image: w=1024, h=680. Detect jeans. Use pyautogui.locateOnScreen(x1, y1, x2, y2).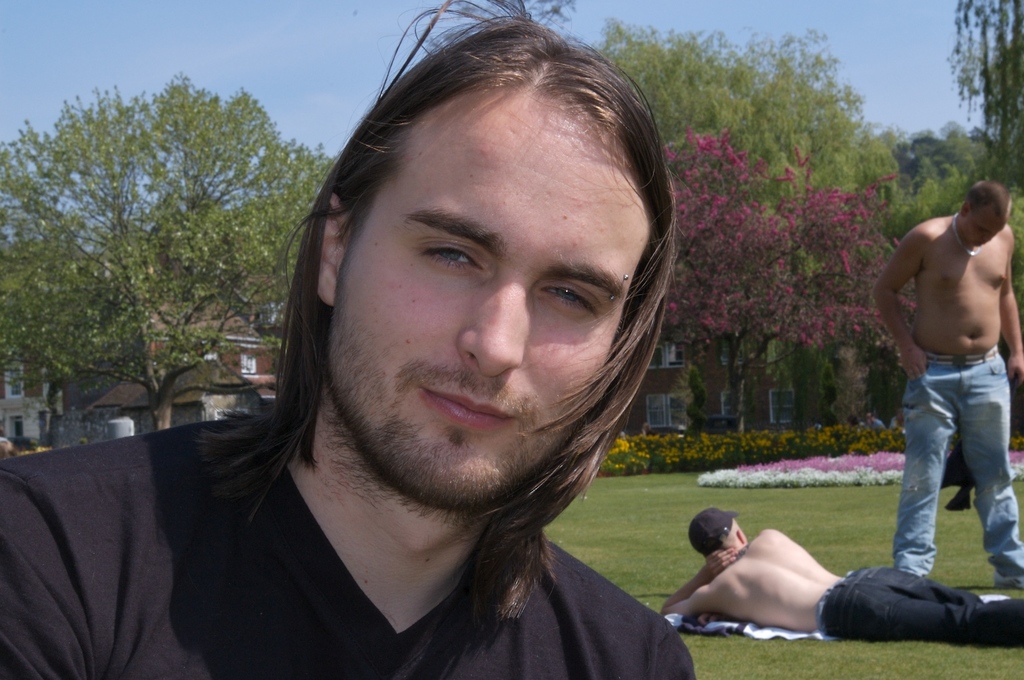
pyautogui.locateOnScreen(895, 344, 1023, 597).
